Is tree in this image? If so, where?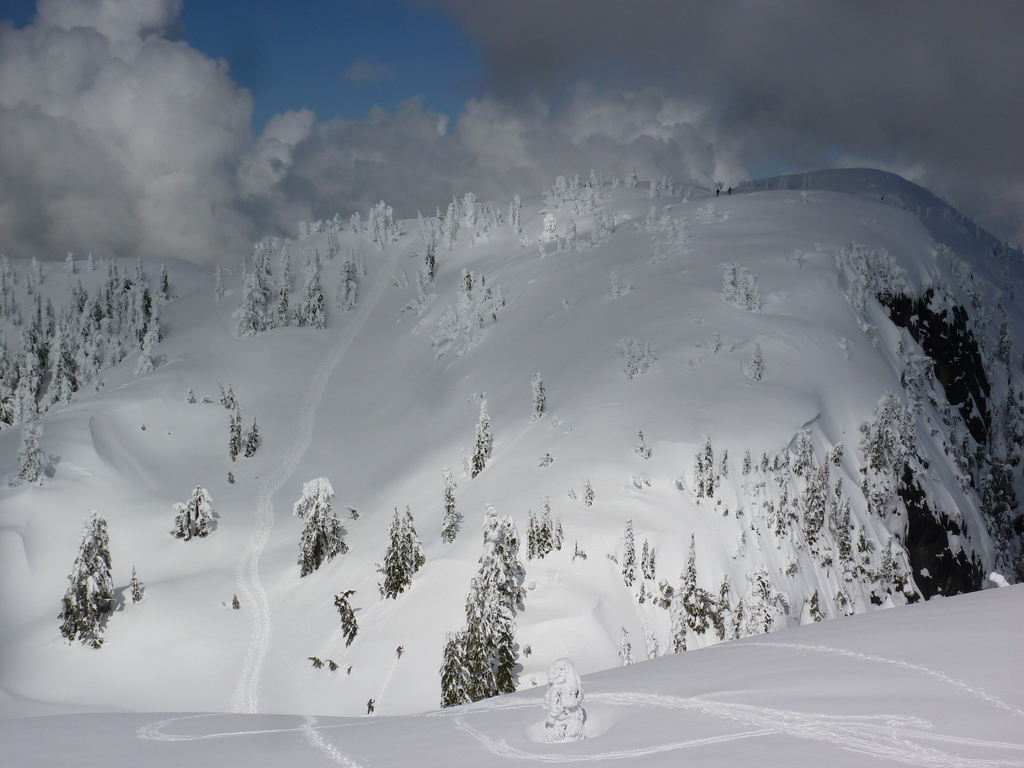
Yes, at bbox=[340, 253, 360, 308].
